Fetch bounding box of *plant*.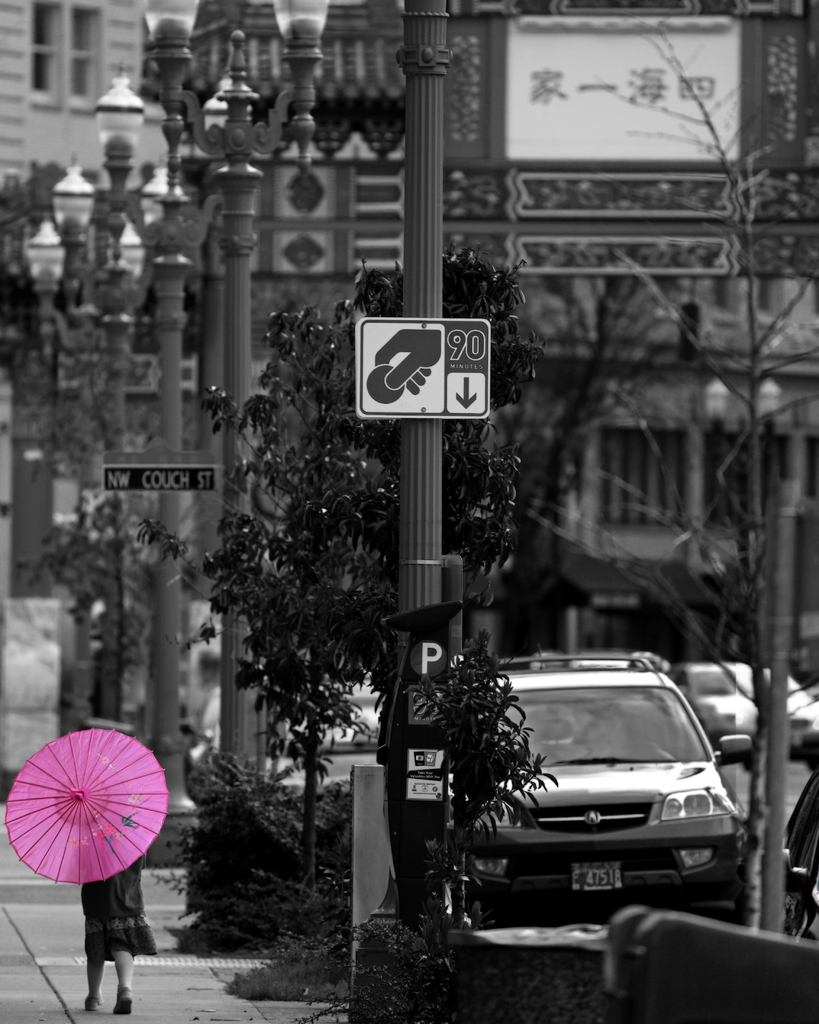
Bbox: <bbox>180, 221, 539, 946</bbox>.
